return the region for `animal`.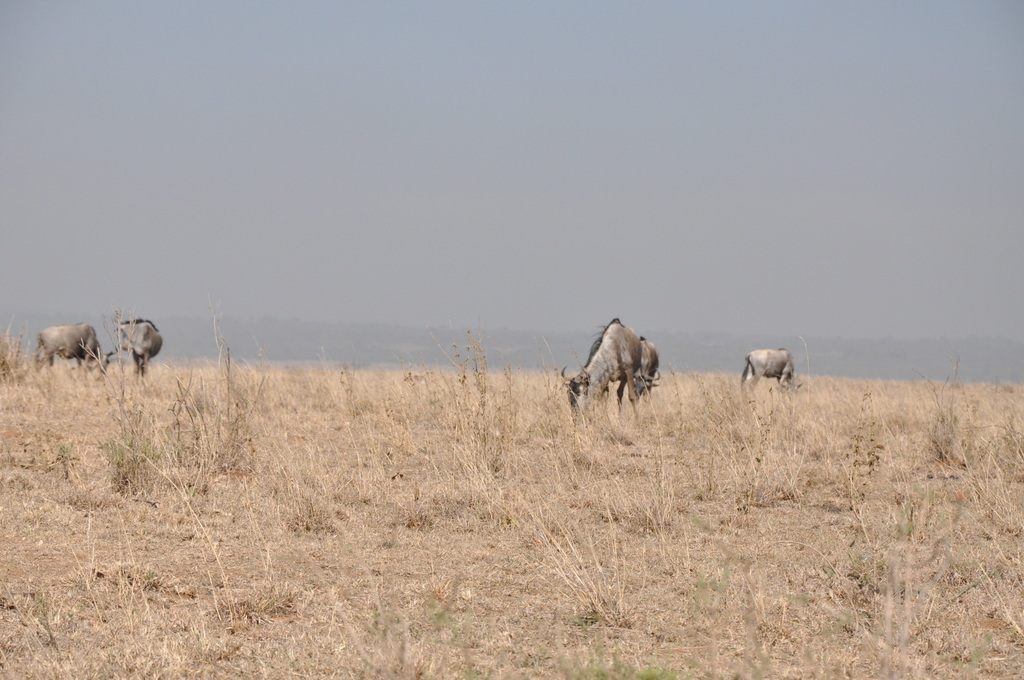
l=560, t=313, r=640, b=434.
